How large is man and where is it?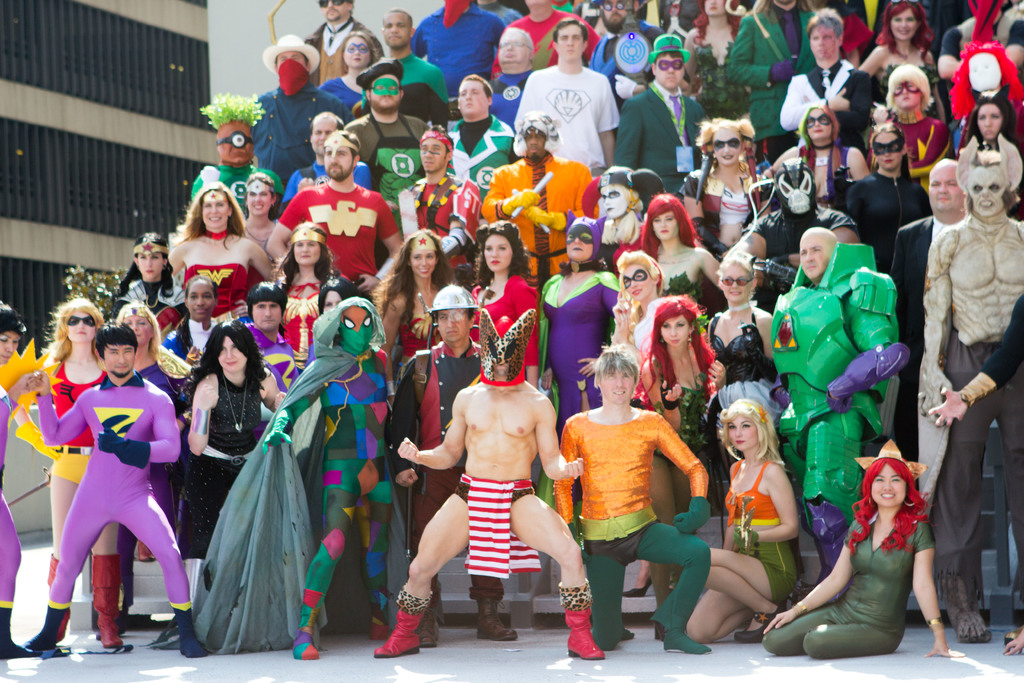
Bounding box: (x1=615, y1=31, x2=704, y2=197).
